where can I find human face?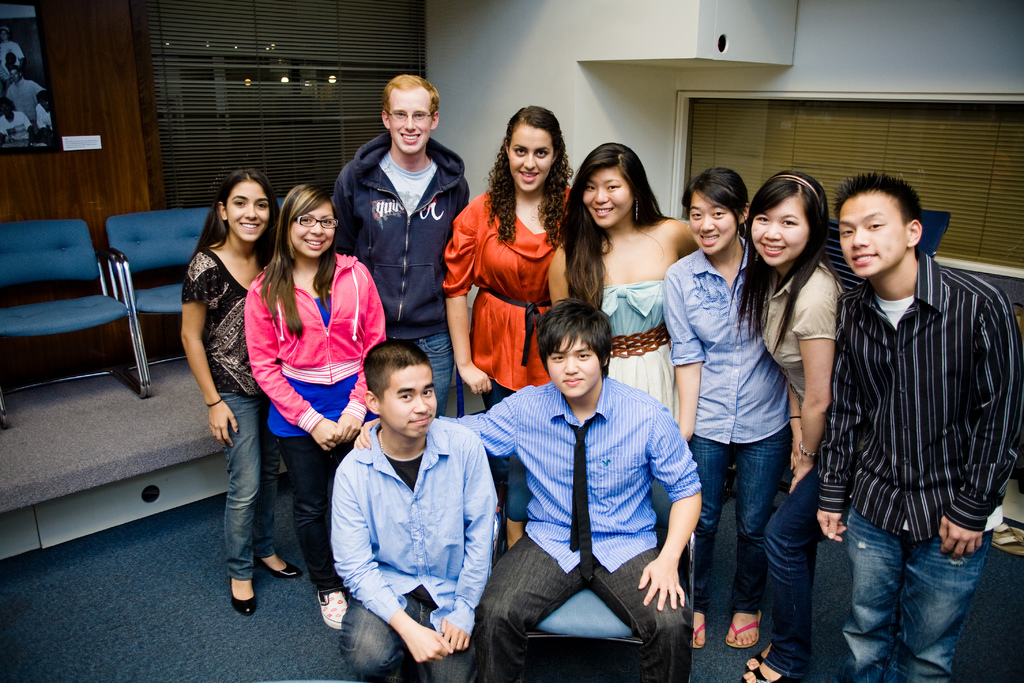
You can find it at l=226, t=183, r=271, b=242.
